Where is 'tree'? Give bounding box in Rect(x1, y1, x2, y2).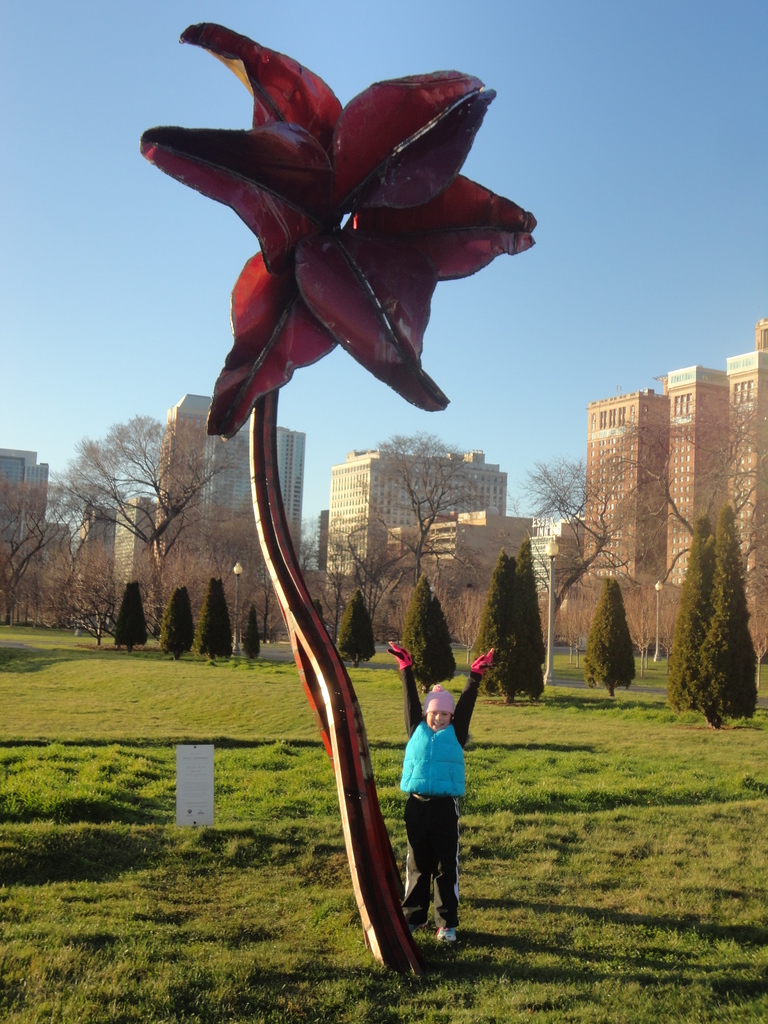
Rect(245, 609, 266, 695).
